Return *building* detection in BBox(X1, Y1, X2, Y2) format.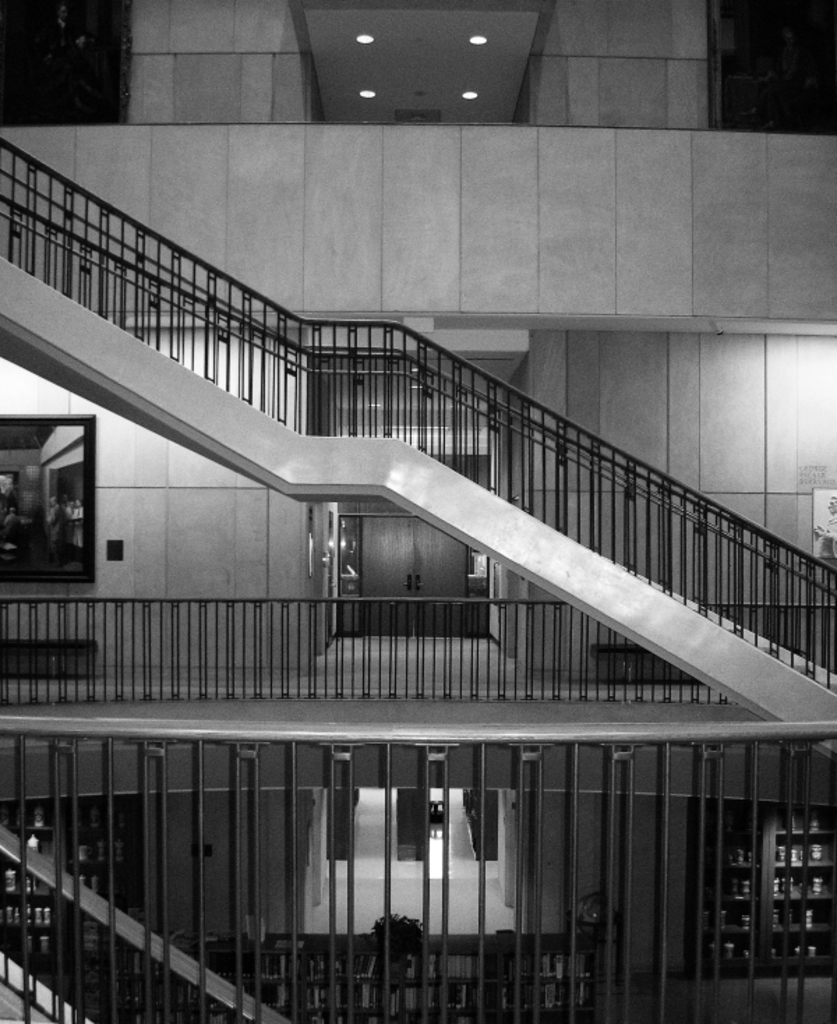
BBox(0, 0, 836, 1023).
